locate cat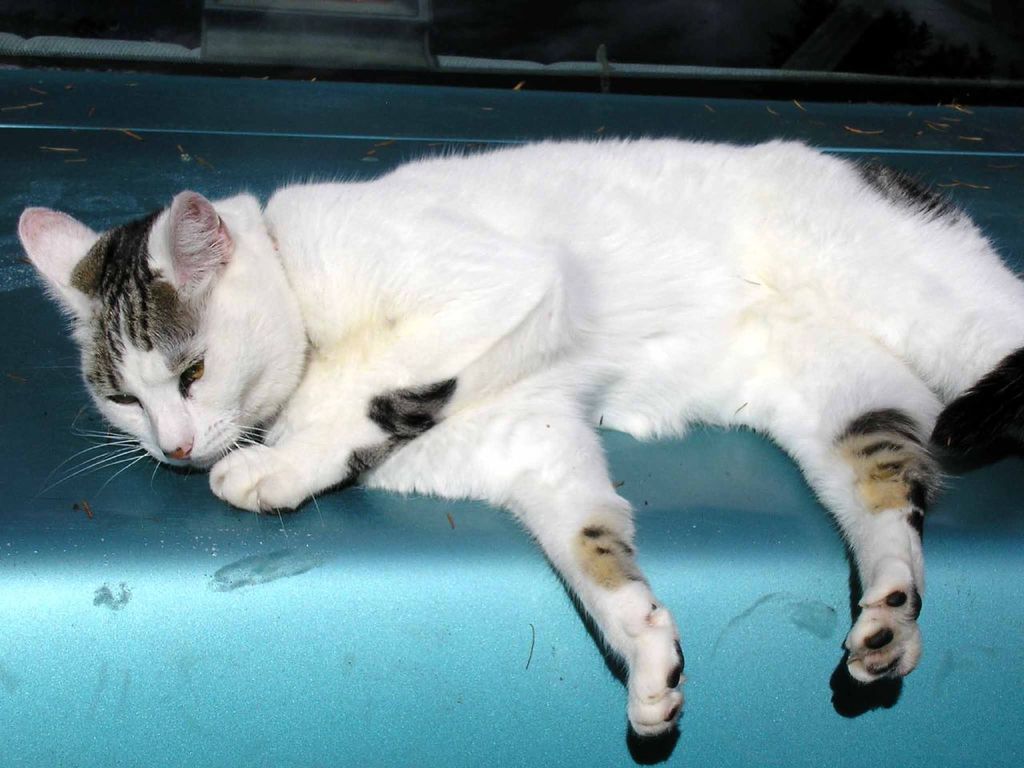
17,130,1023,746
